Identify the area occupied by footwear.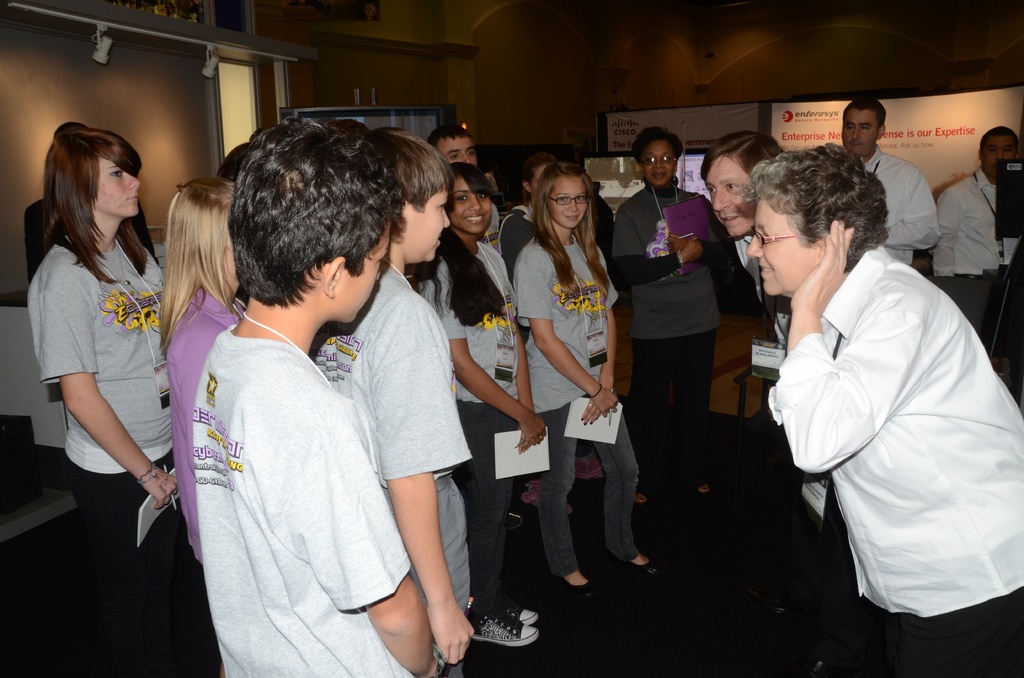
Area: bbox=(520, 476, 573, 511).
